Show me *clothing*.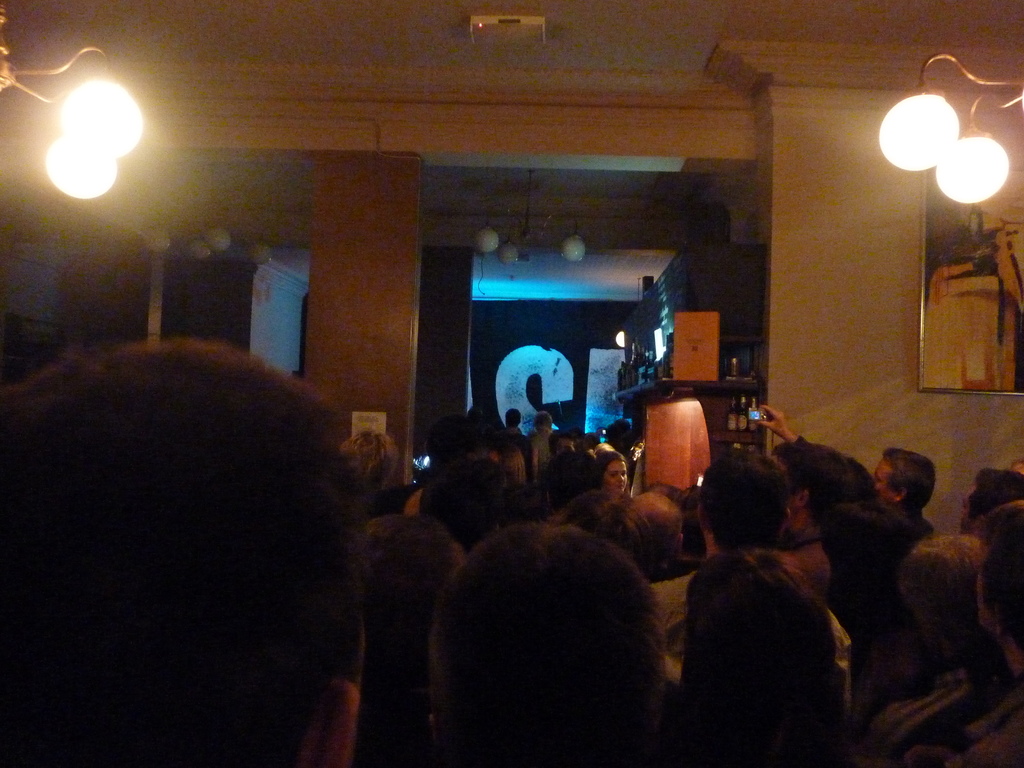
*clothing* is here: bbox=[785, 529, 829, 601].
